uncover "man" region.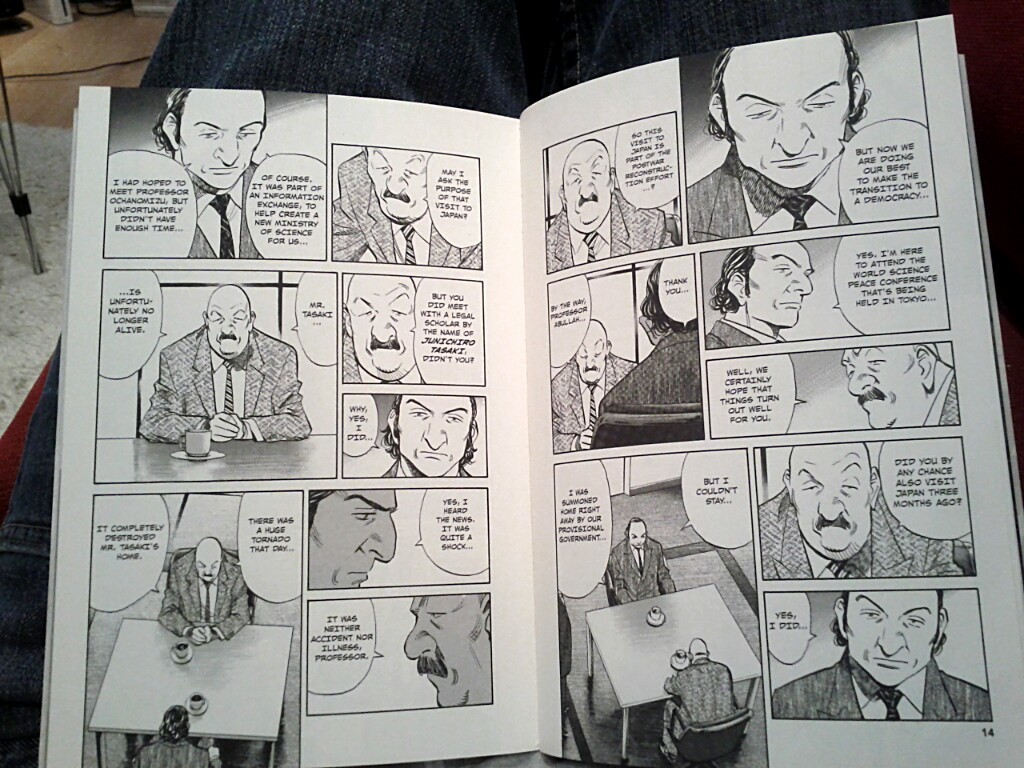
Uncovered: pyautogui.locateOnScreen(844, 326, 968, 422).
